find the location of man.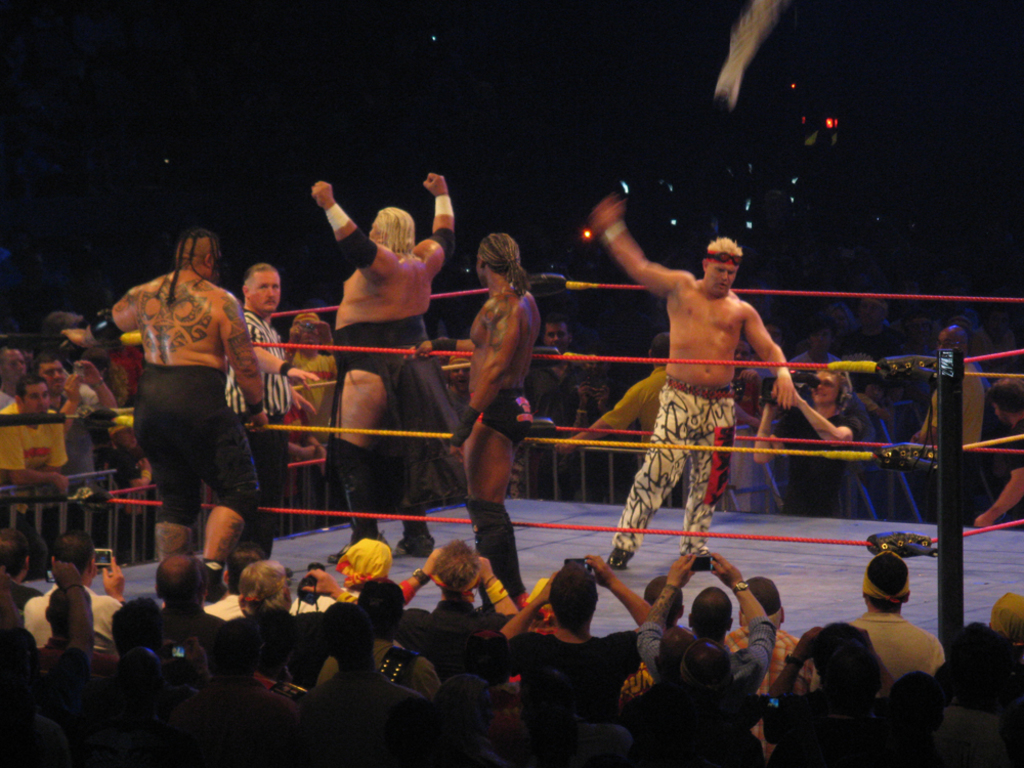
Location: [left=0, top=345, right=27, bottom=410].
